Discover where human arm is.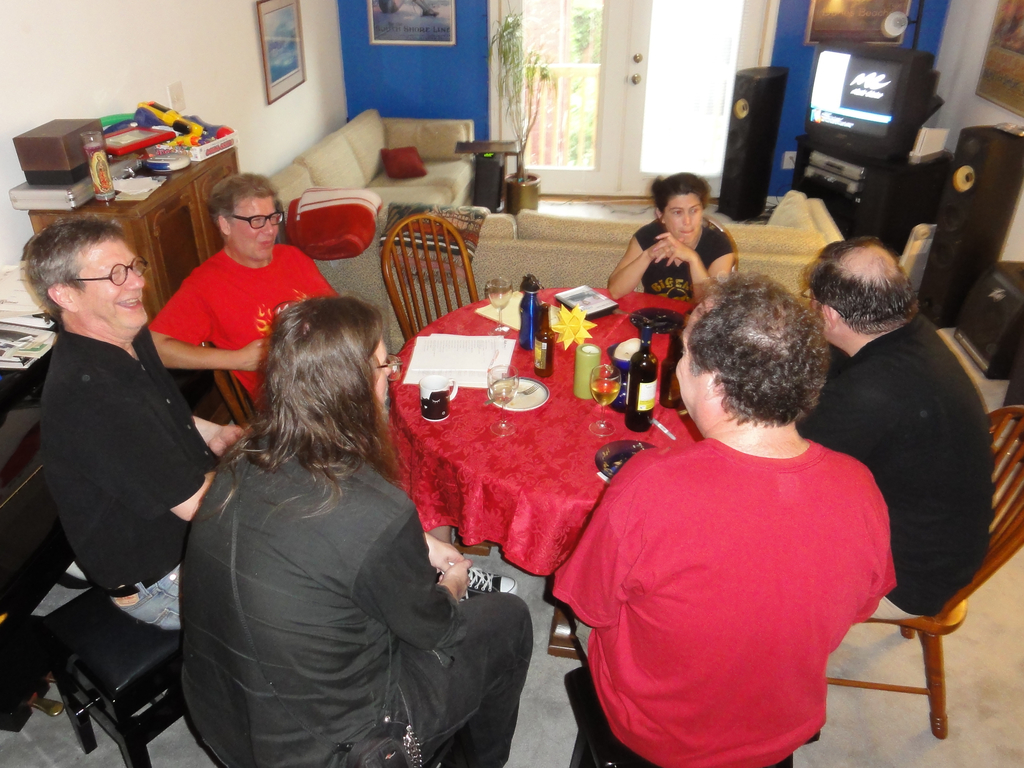
Discovered at Rect(796, 388, 884, 461).
